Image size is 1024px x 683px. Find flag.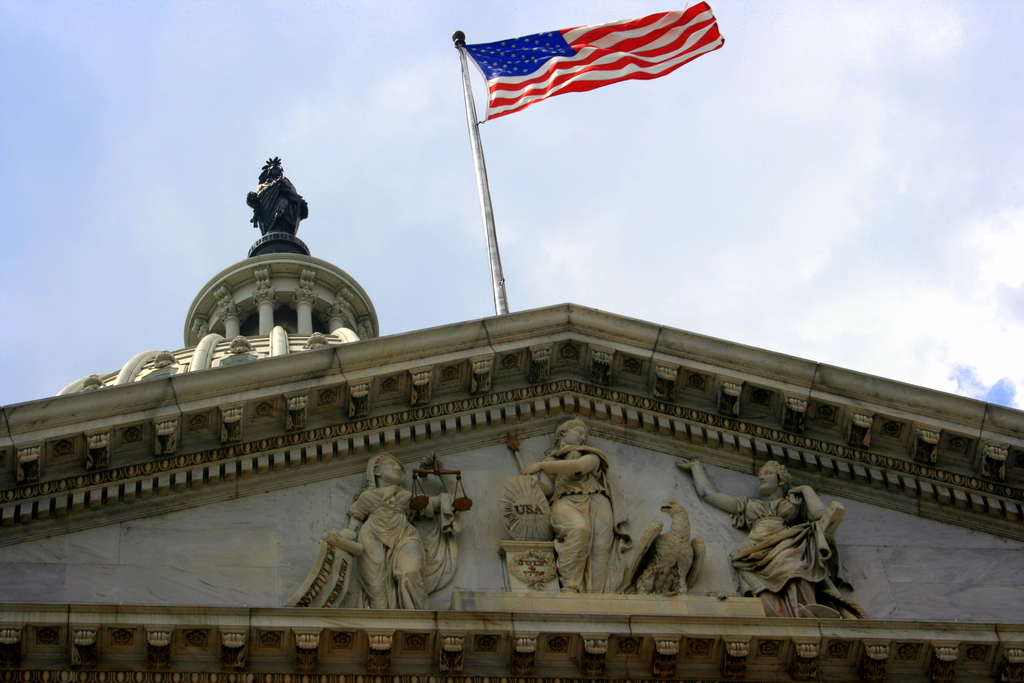
BBox(445, 10, 718, 126).
